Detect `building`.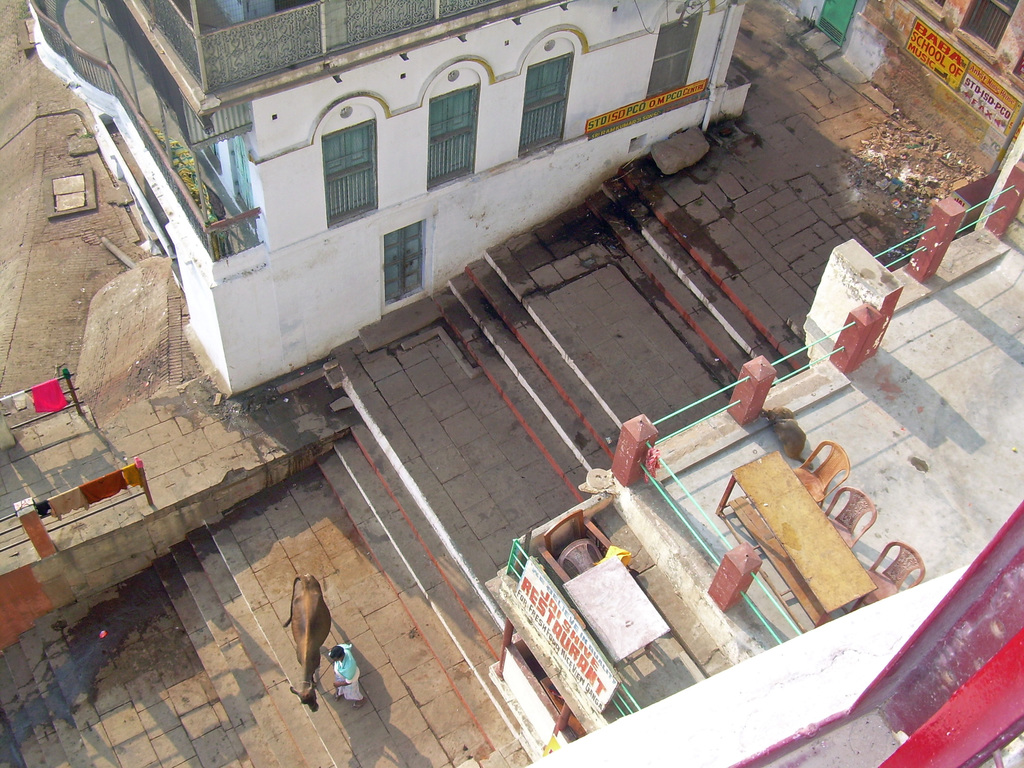
Detected at [left=474, top=159, right=1023, bottom=767].
